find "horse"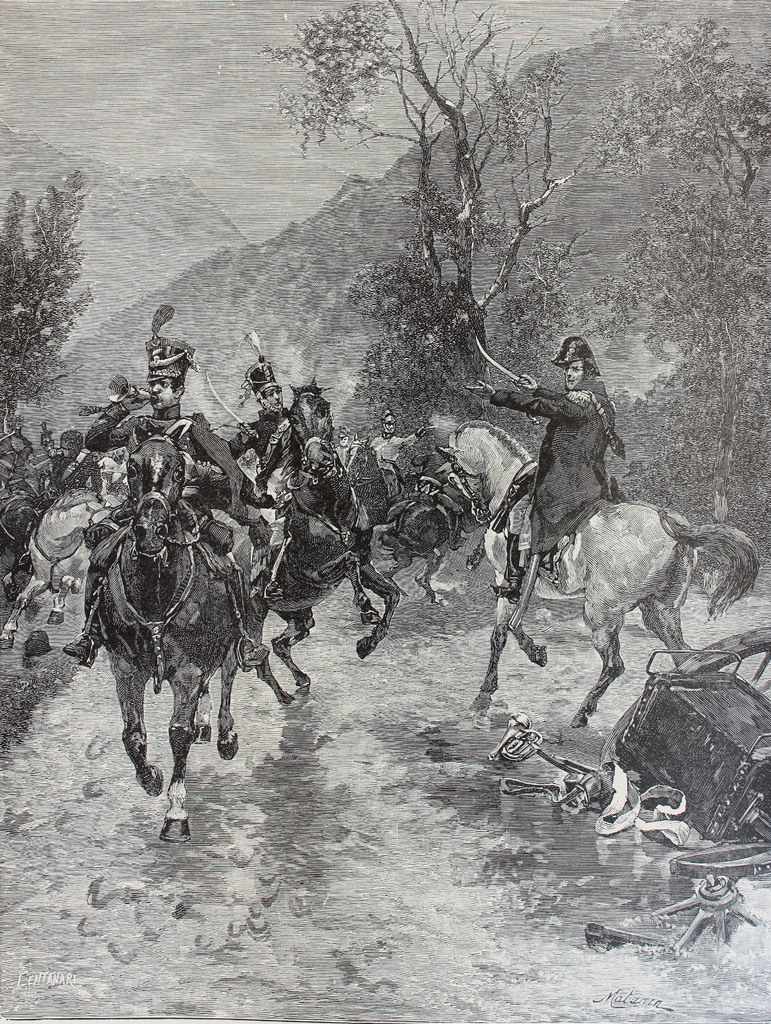
(231, 377, 400, 706)
